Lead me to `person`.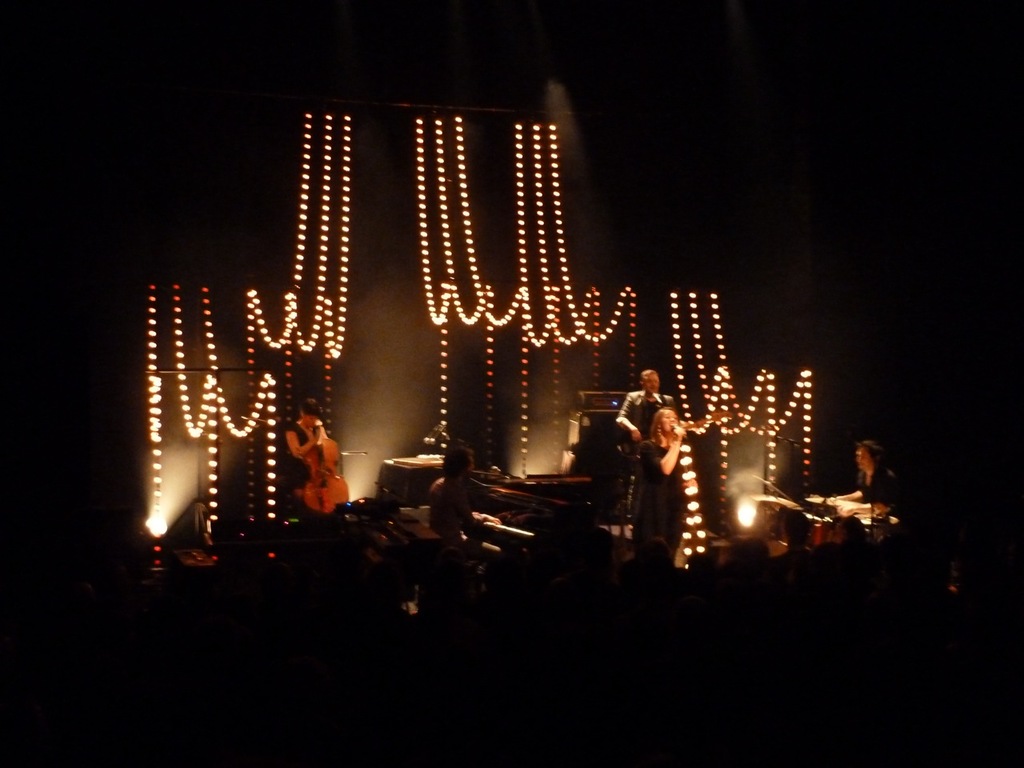
Lead to rect(431, 444, 501, 554).
